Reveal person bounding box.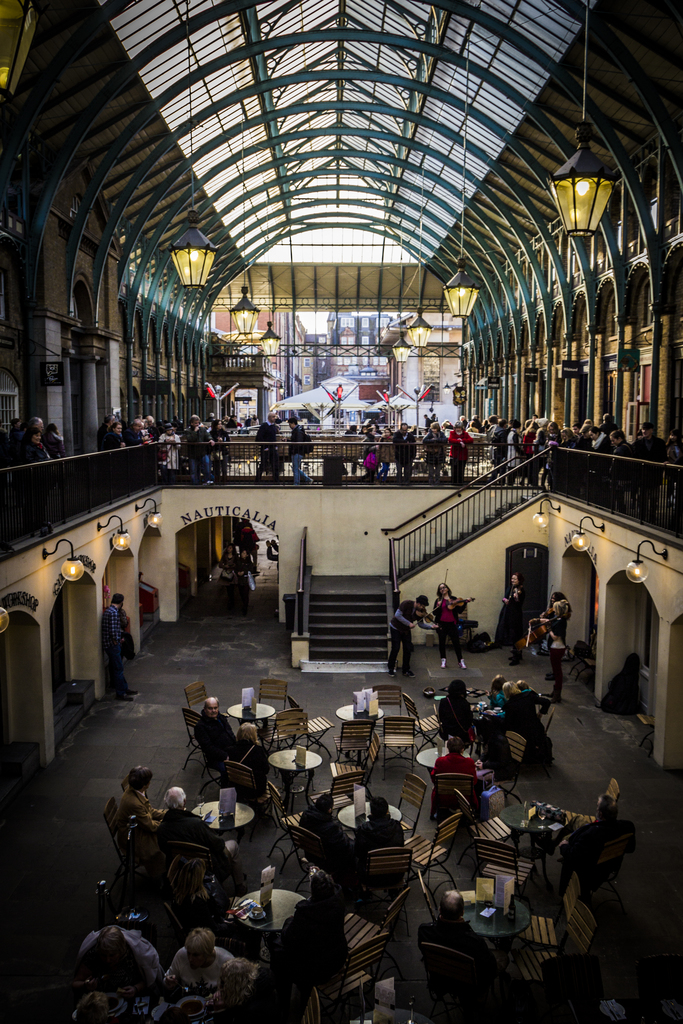
Revealed: box=[552, 582, 573, 700].
